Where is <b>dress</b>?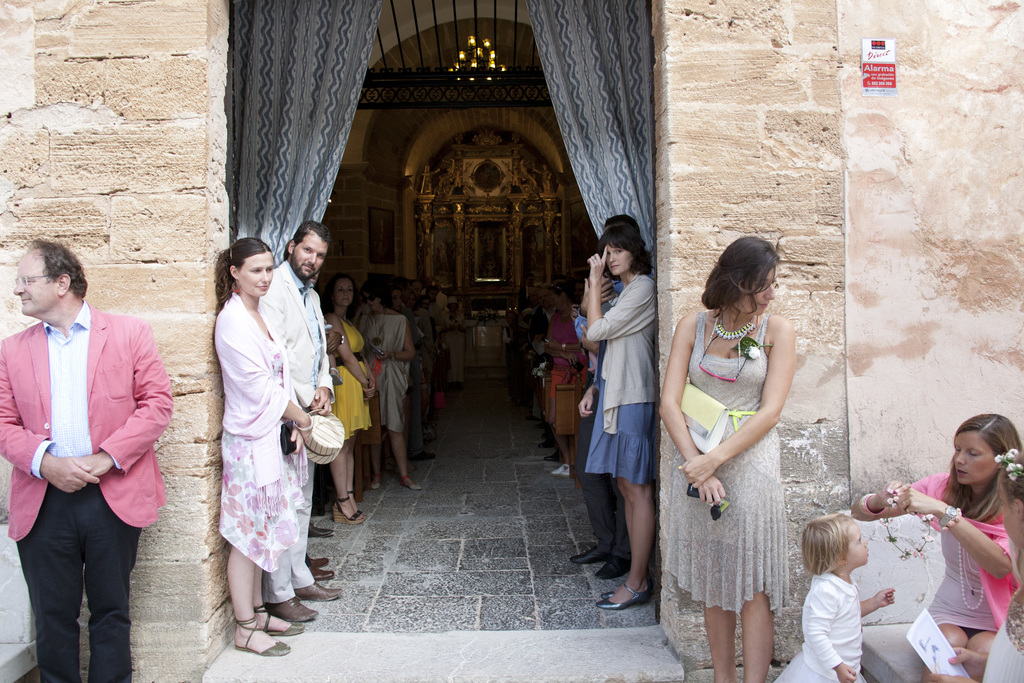
<bbox>334, 320, 374, 441</bbox>.
